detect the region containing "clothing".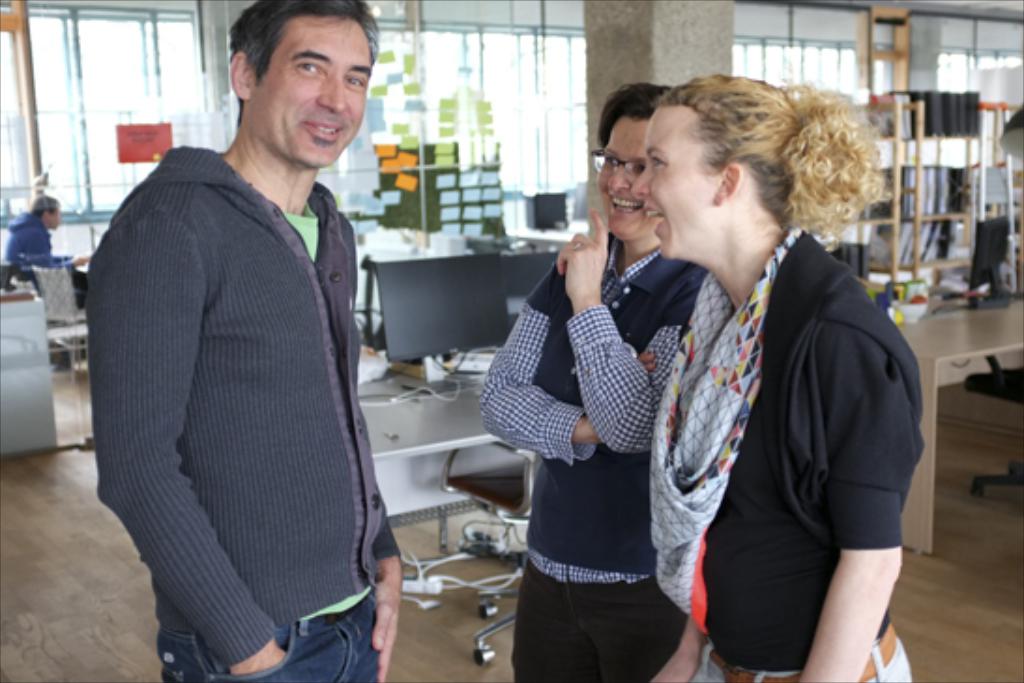
[94, 105, 401, 682].
